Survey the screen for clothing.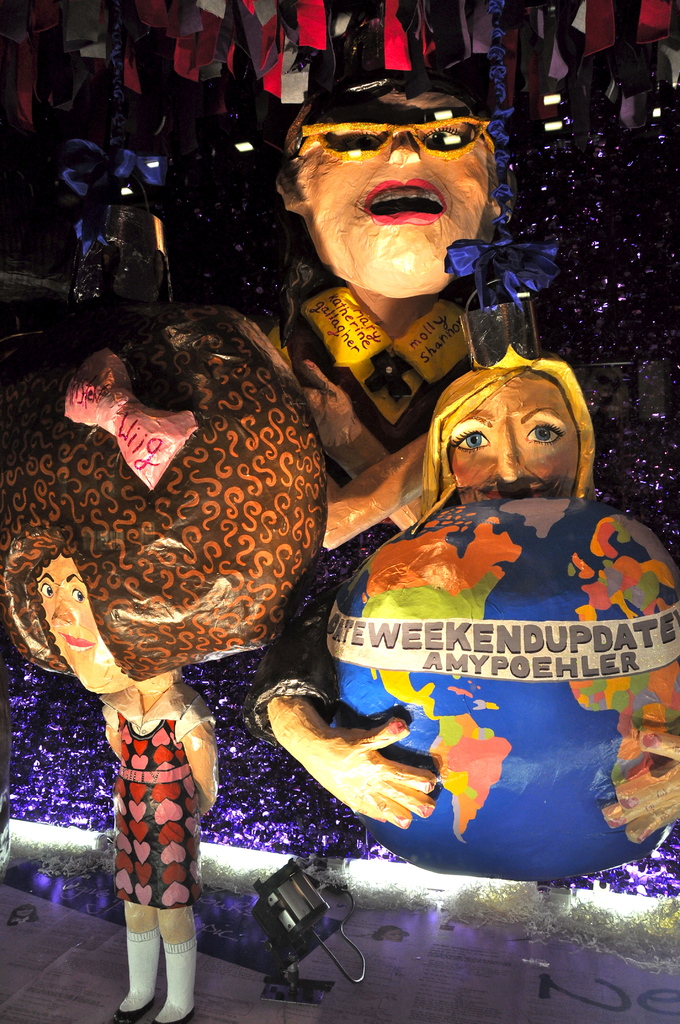
Survey found: (x1=619, y1=0, x2=672, y2=73).
